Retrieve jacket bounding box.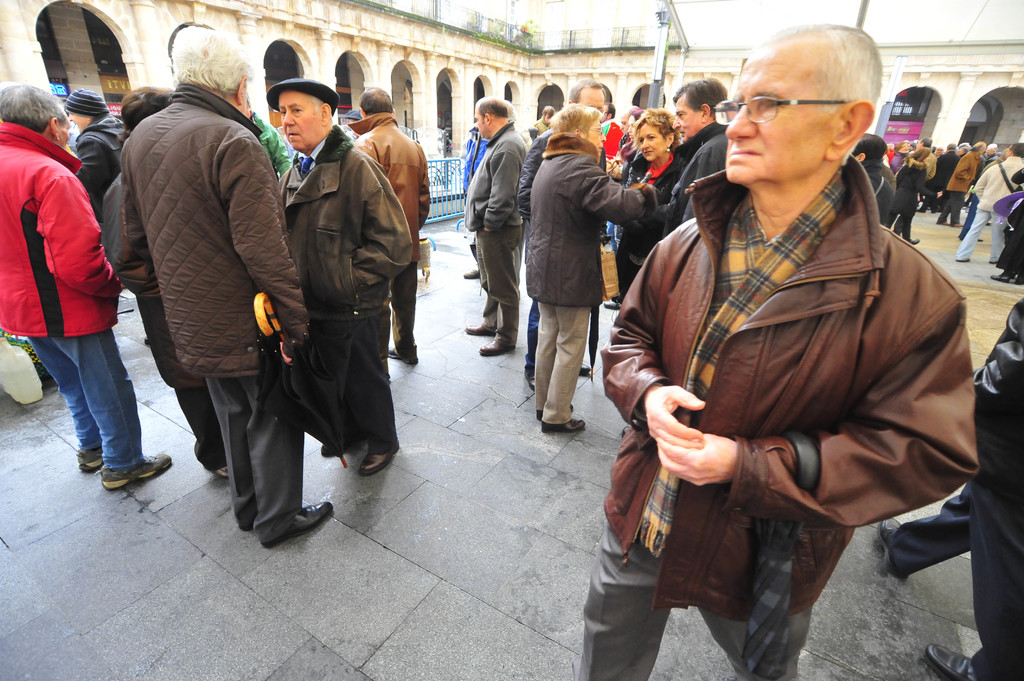
Bounding box: bbox=[0, 120, 125, 336].
